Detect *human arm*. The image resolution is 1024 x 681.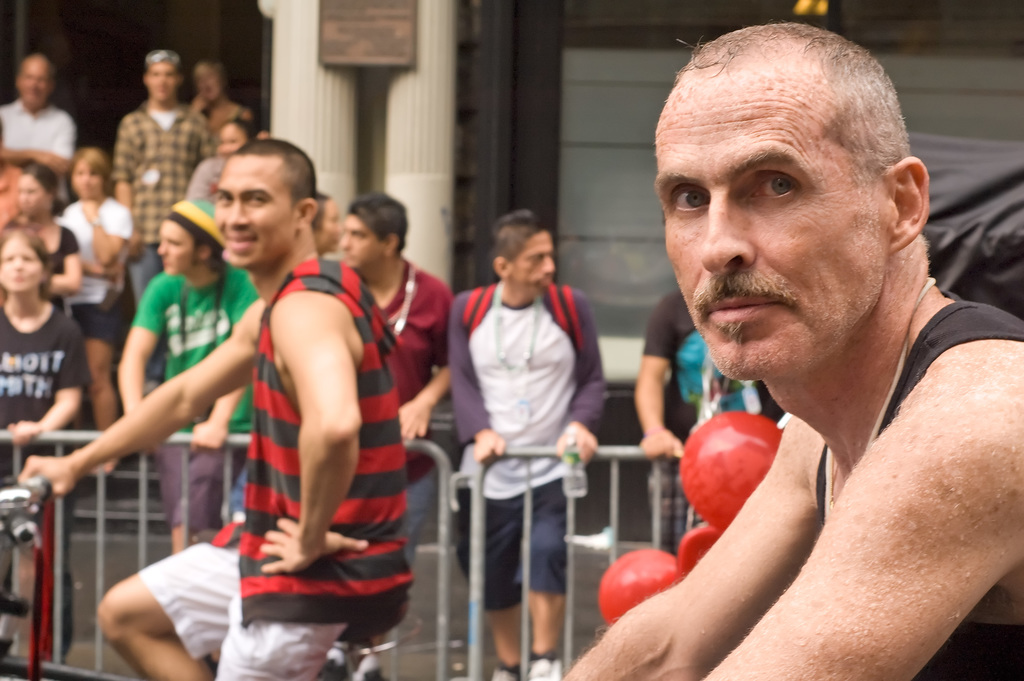
<box>446,290,511,462</box>.
